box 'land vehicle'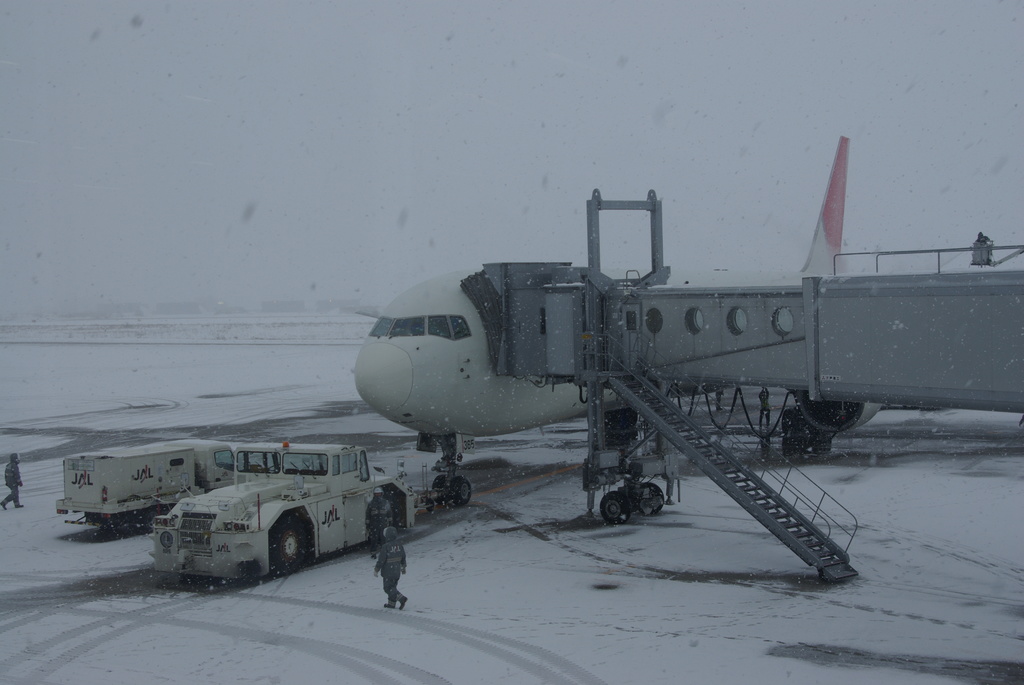
region(150, 443, 412, 574)
